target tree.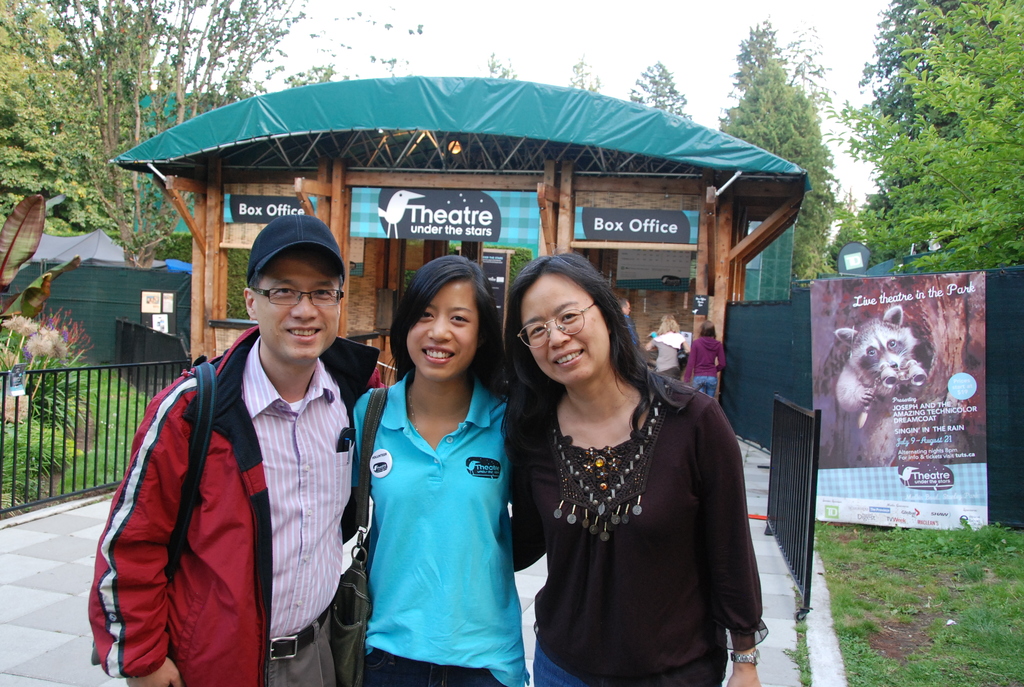
Target region: select_region(623, 59, 698, 120).
